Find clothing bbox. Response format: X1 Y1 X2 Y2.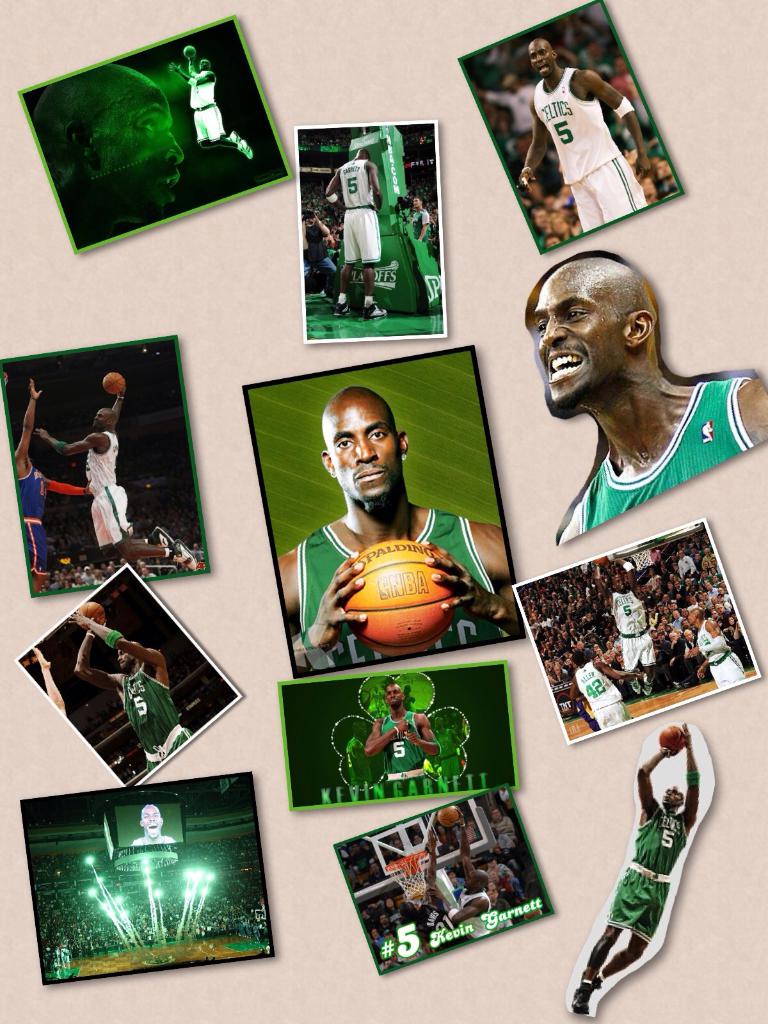
680 555 694 581.
